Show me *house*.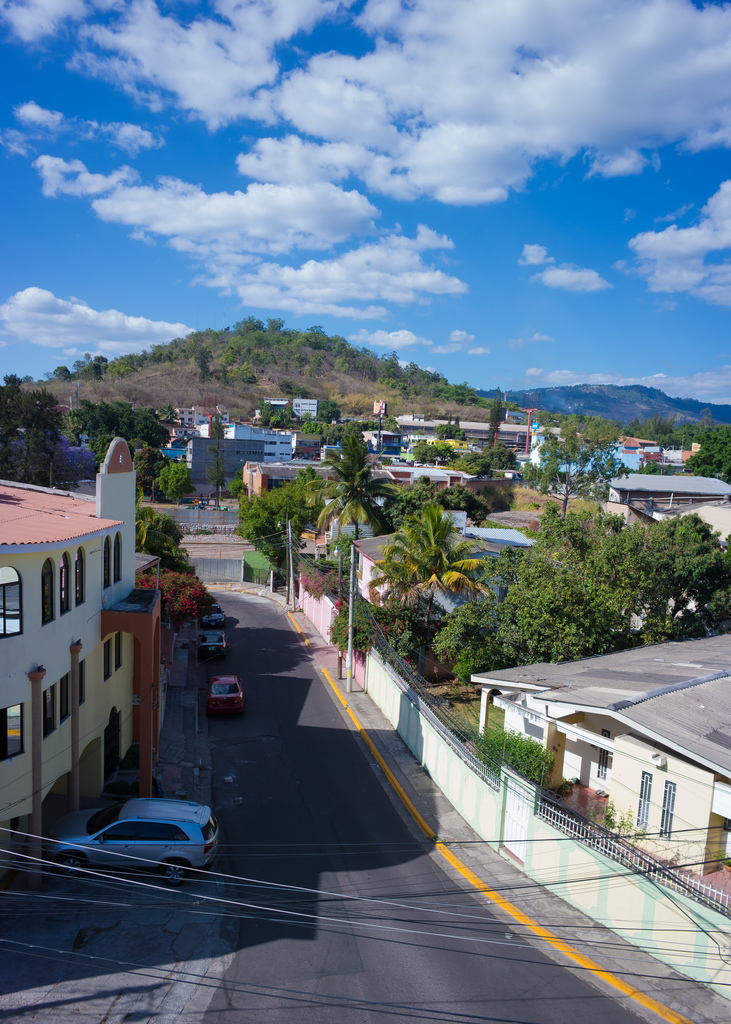
*house* is here: 366/430/399/452.
